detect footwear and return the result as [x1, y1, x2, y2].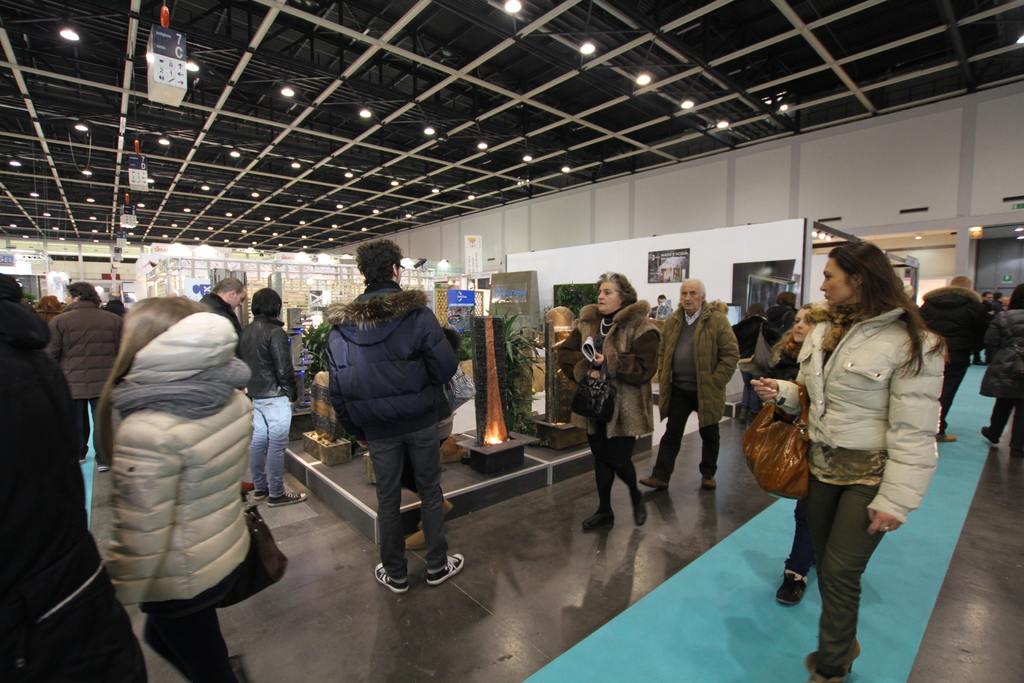
[631, 491, 651, 526].
